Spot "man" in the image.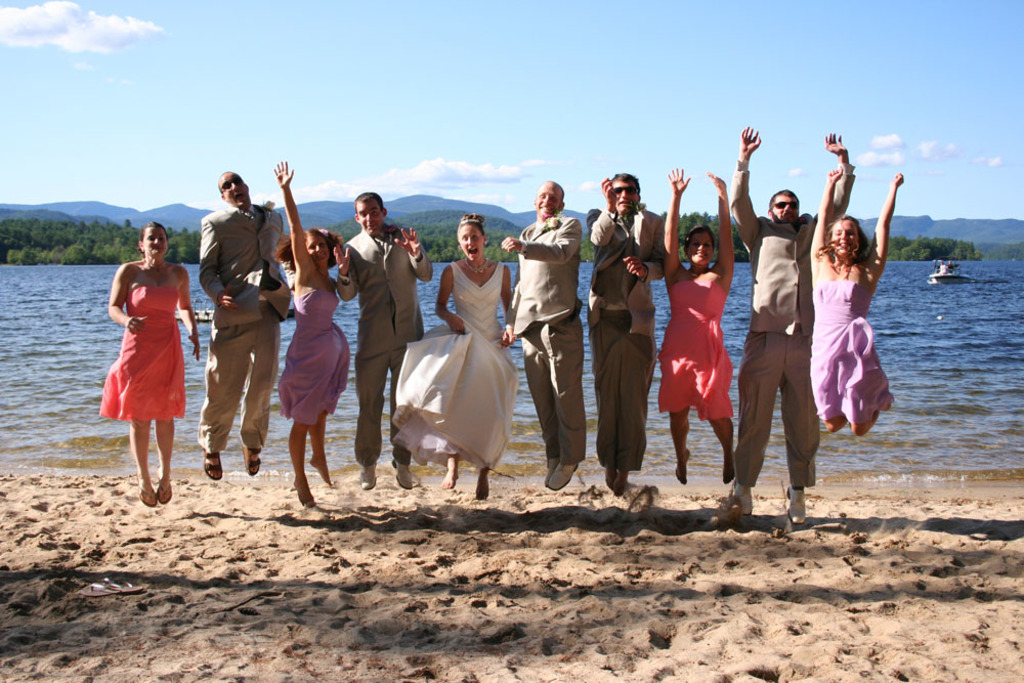
"man" found at box=[724, 126, 856, 516].
